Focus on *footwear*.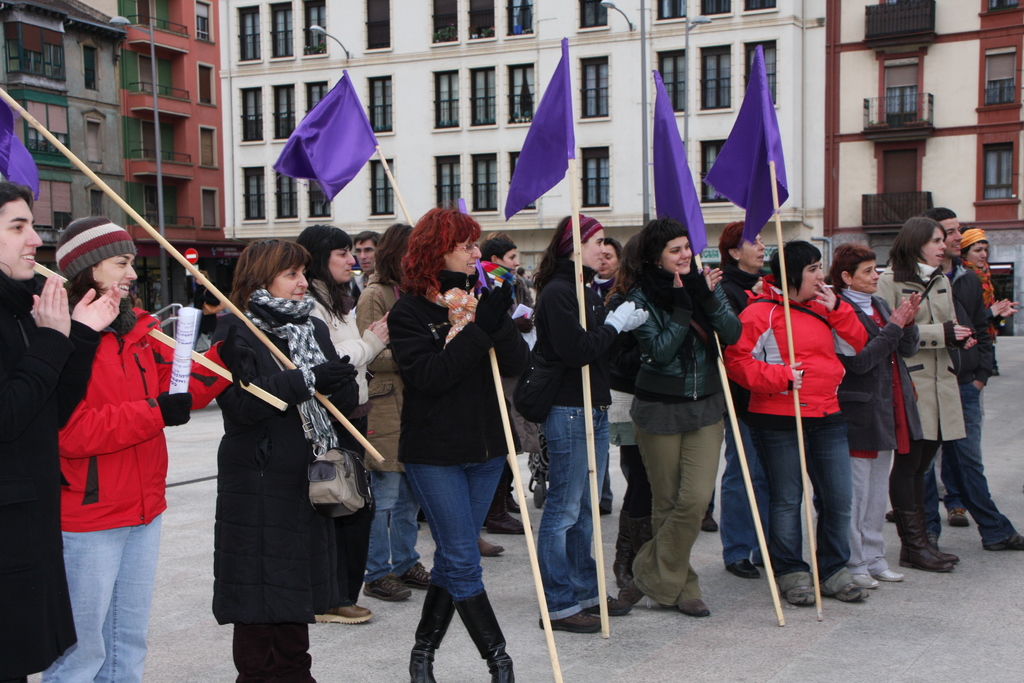
Focused at <bbox>851, 570, 875, 588</bbox>.
